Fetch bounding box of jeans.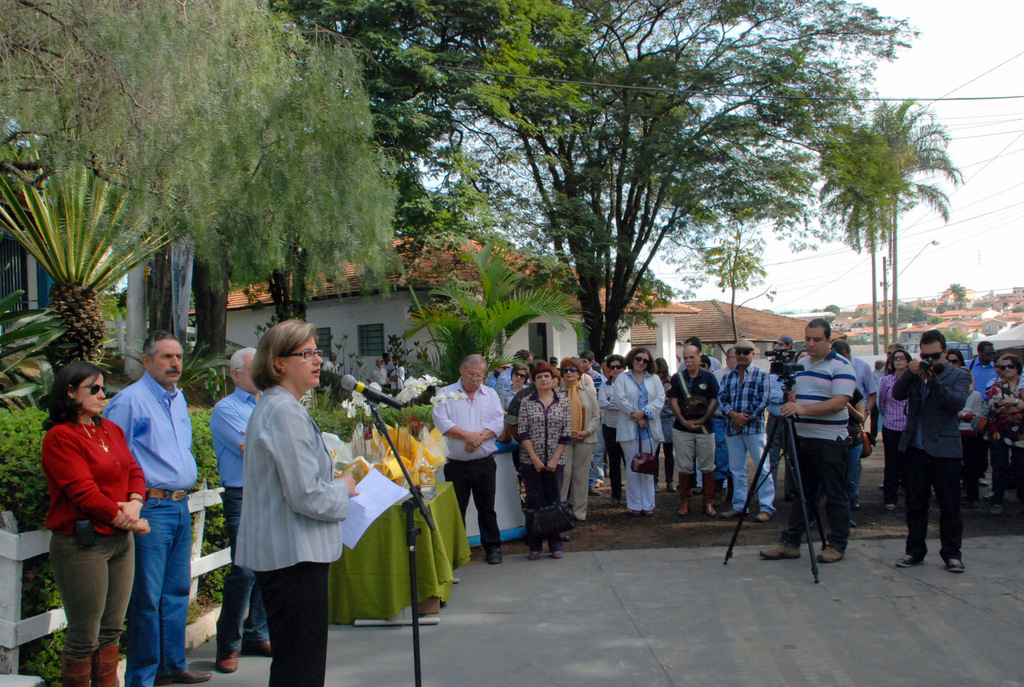
Bbox: BBox(214, 488, 270, 654).
